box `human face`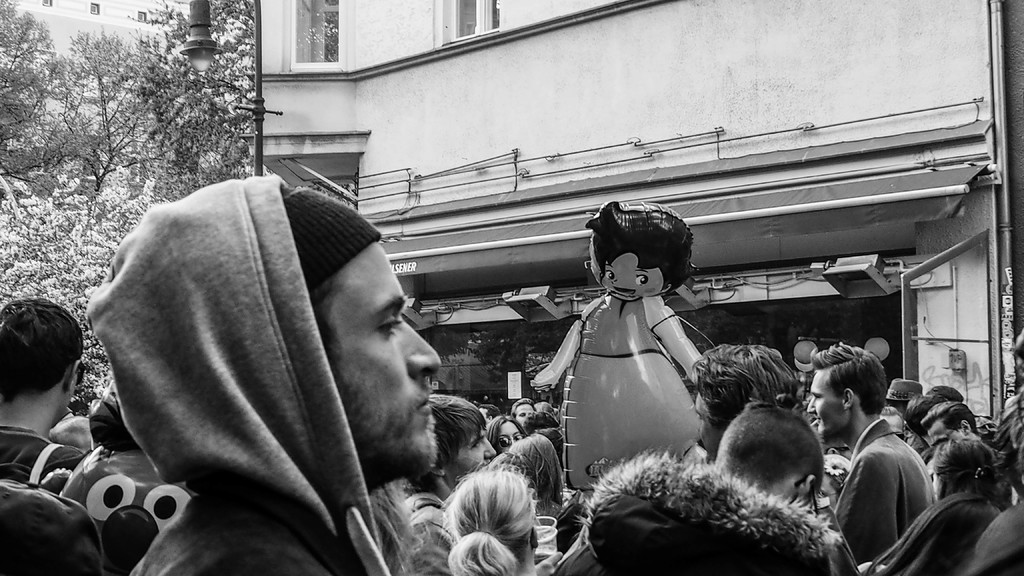
x1=804 y1=369 x2=840 y2=438
